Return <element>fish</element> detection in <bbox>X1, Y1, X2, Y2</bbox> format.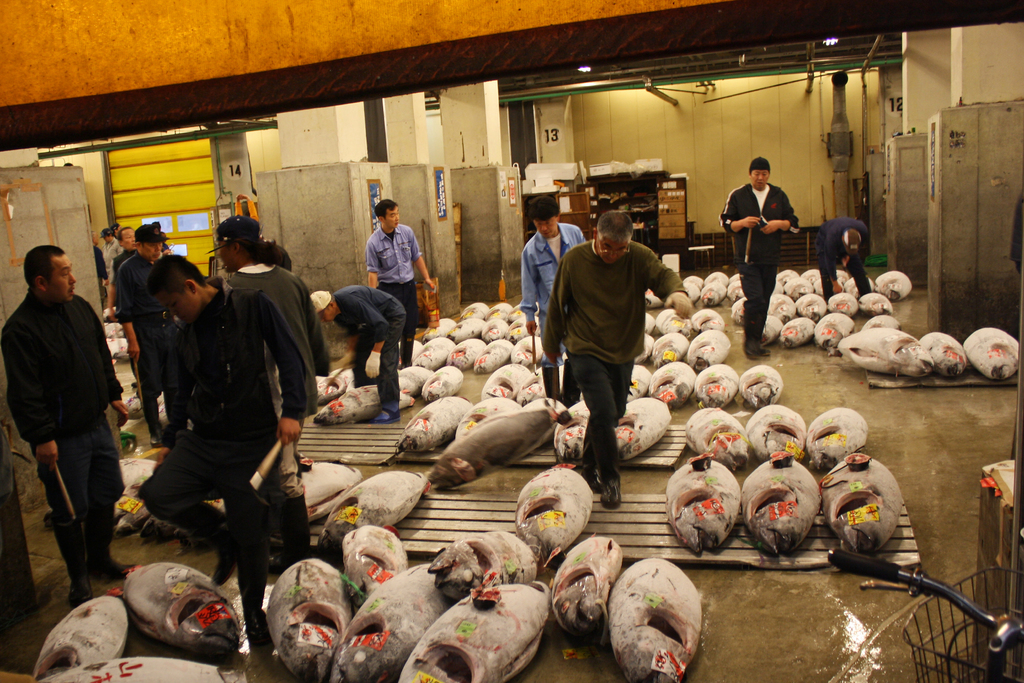
<bbox>610, 555, 705, 682</bbox>.
